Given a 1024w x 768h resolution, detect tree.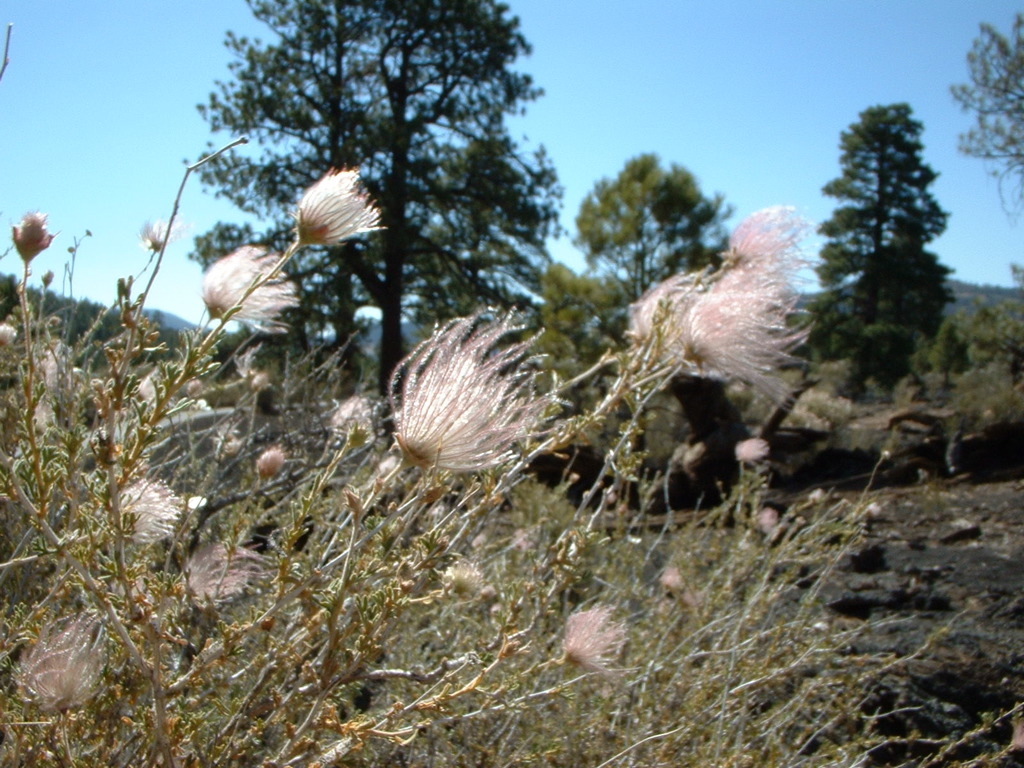
(184, 0, 436, 388).
